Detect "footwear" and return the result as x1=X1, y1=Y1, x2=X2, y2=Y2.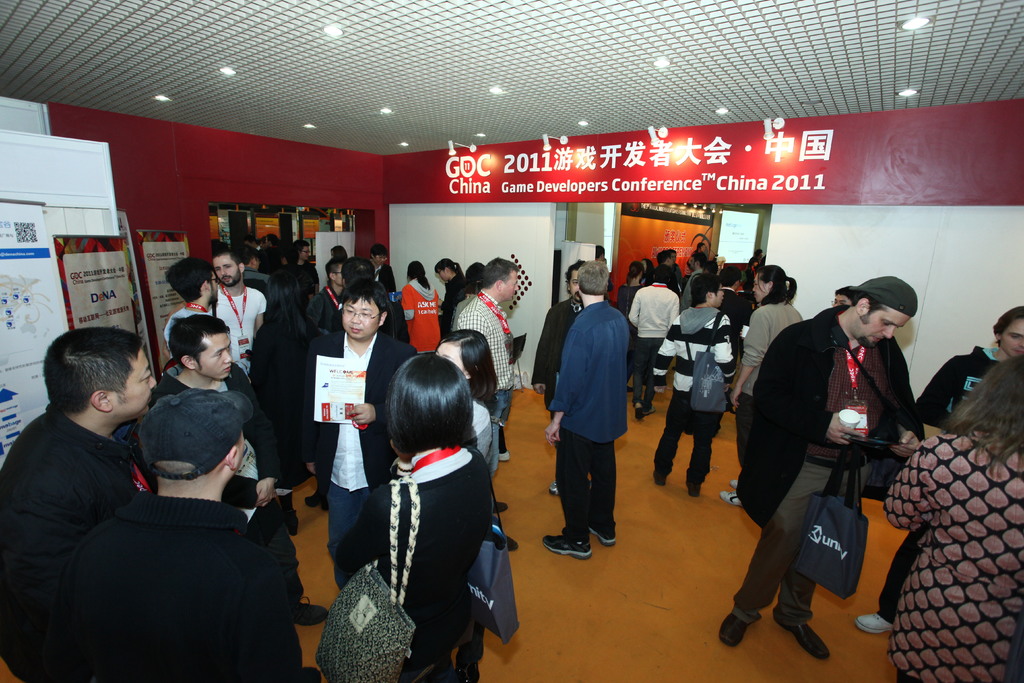
x1=321, y1=498, x2=332, y2=508.
